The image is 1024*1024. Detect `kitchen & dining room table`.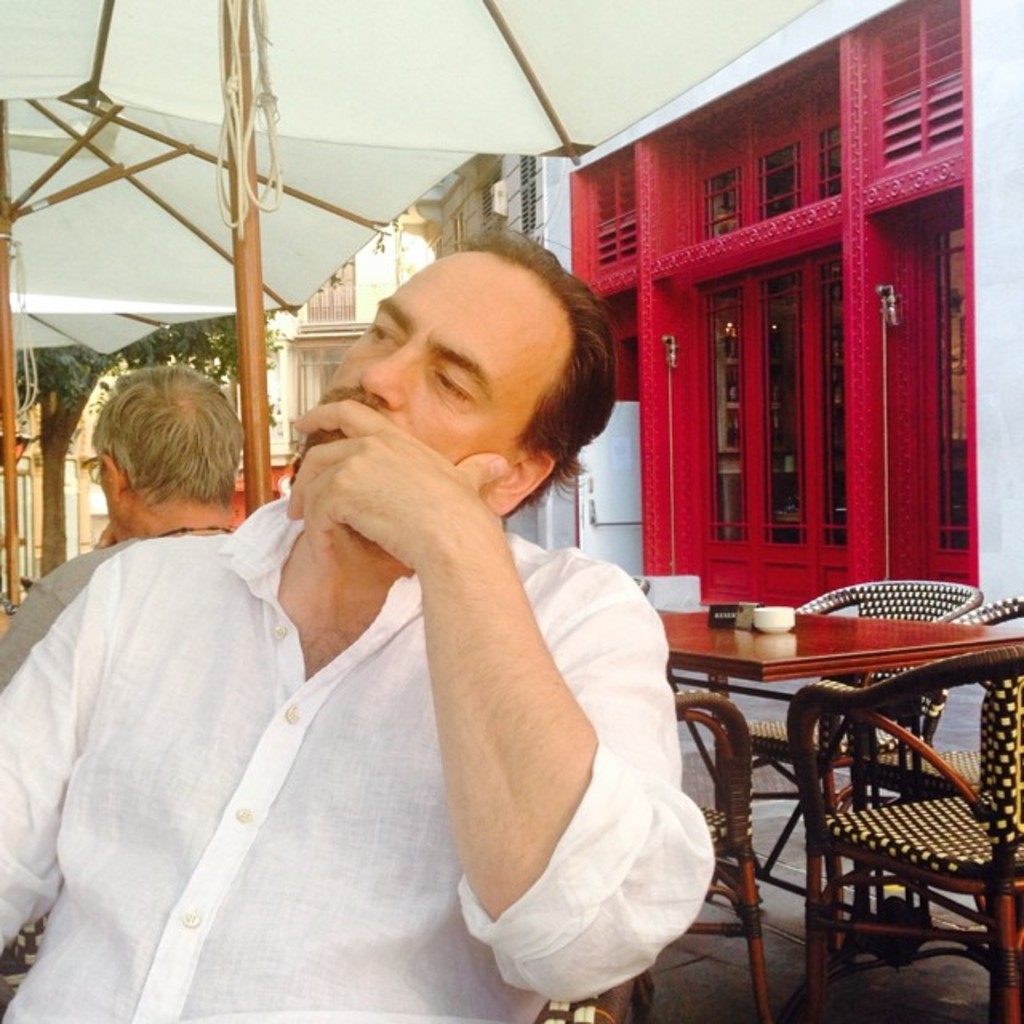
Detection: crop(653, 571, 1023, 976).
